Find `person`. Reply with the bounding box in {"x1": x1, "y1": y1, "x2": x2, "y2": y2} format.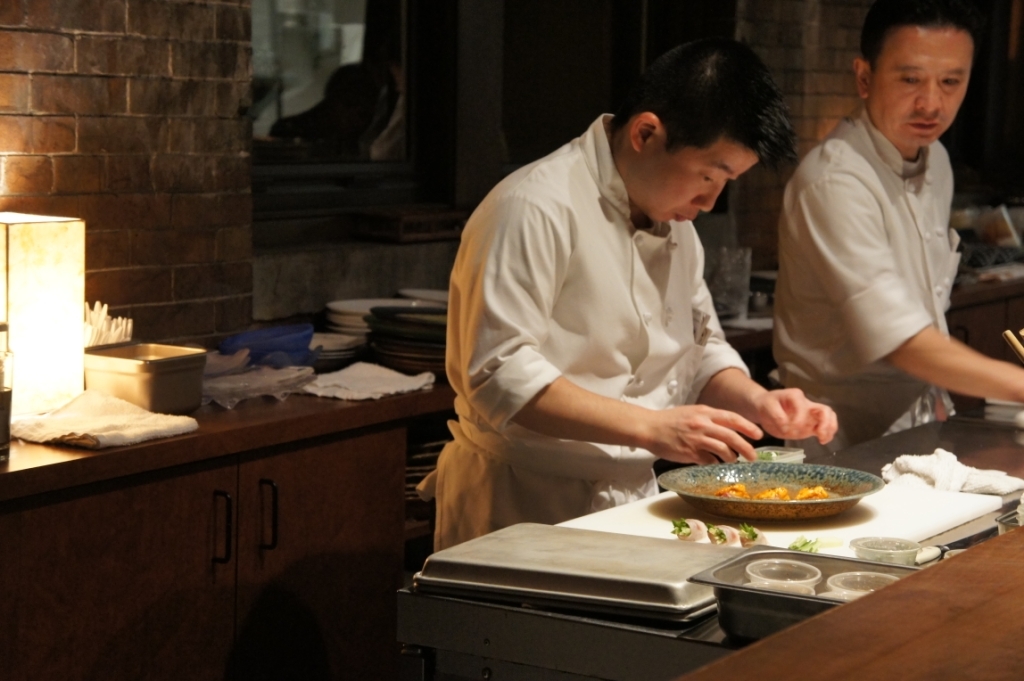
{"x1": 773, "y1": 0, "x2": 1023, "y2": 457}.
